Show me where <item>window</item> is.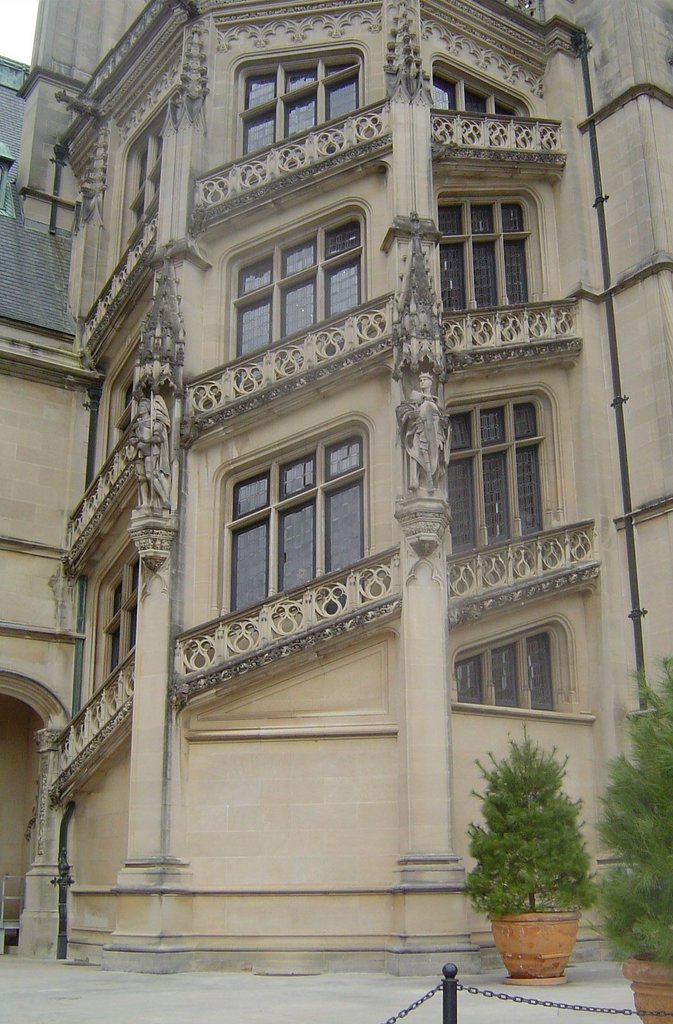
<item>window</item> is at region(99, 358, 145, 445).
